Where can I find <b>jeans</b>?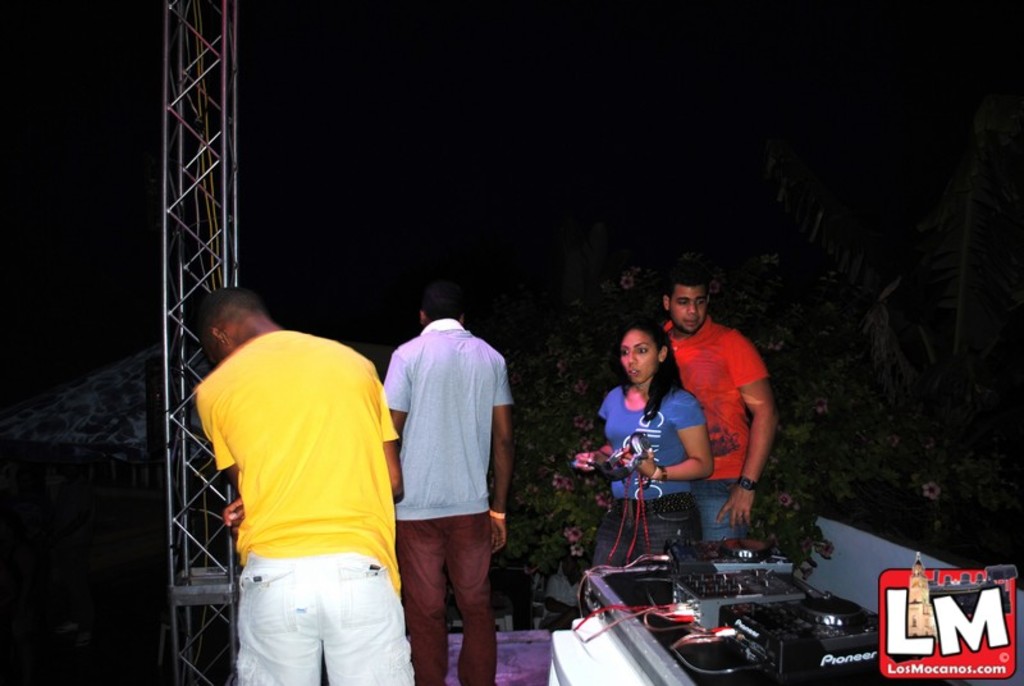
You can find it at rect(686, 481, 744, 544).
